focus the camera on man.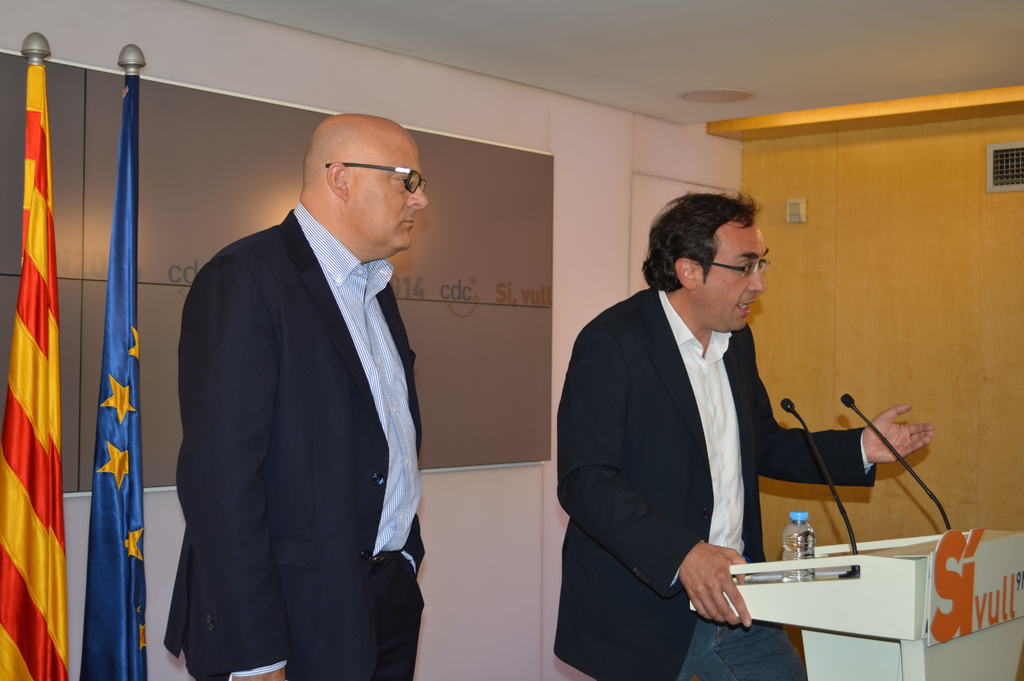
Focus region: <box>557,195,925,680</box>.
